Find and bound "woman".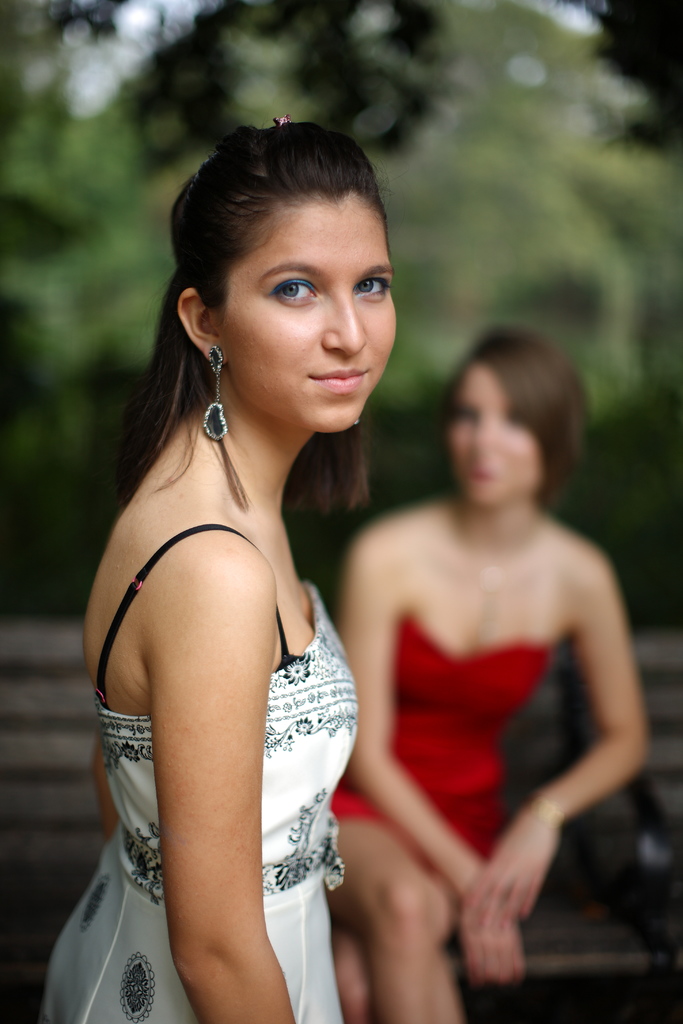
Bound: {"x1": 322, "y1": 321, "x2": 655, "y2": 1022}.
